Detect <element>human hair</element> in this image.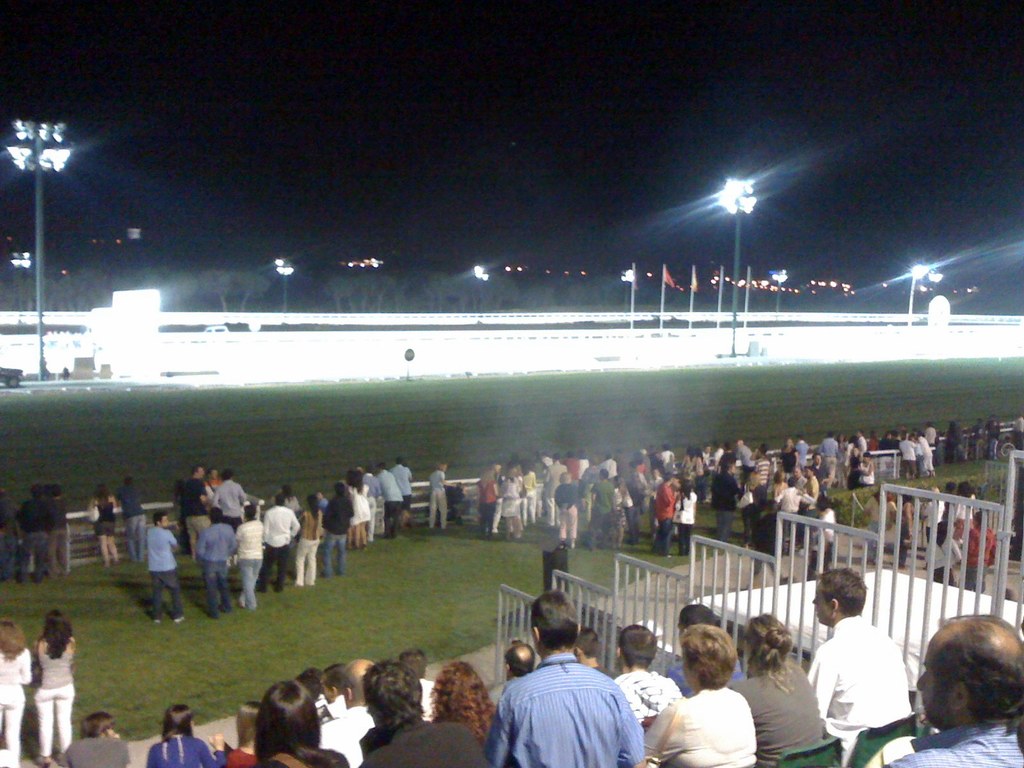
Detection: 745:610:794:696.
